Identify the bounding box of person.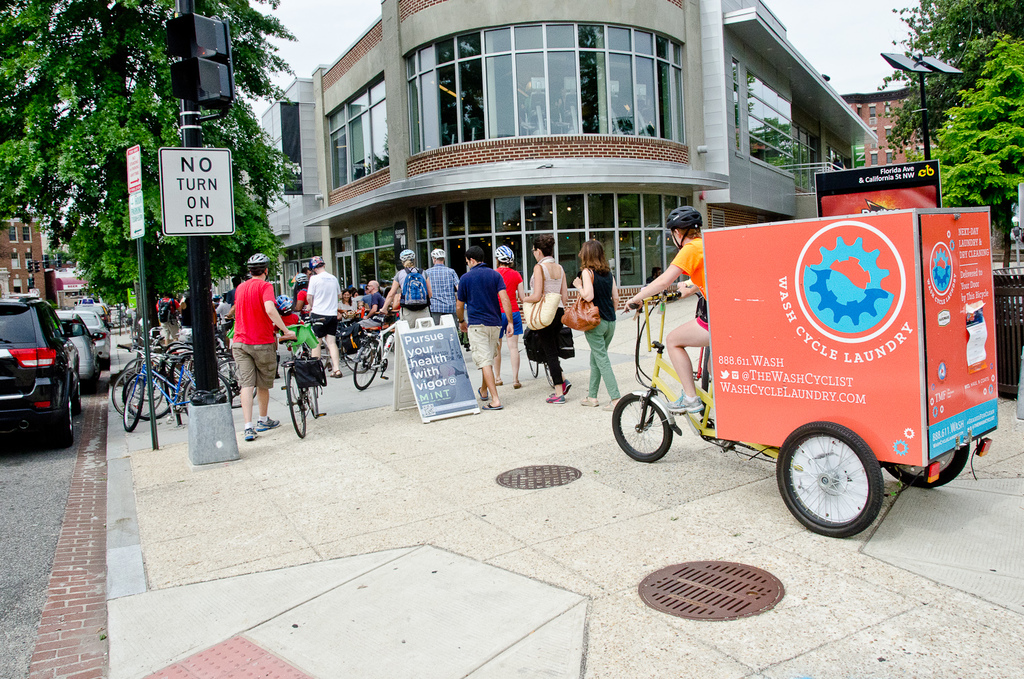
bbox=[522, 236, 573, 404].
